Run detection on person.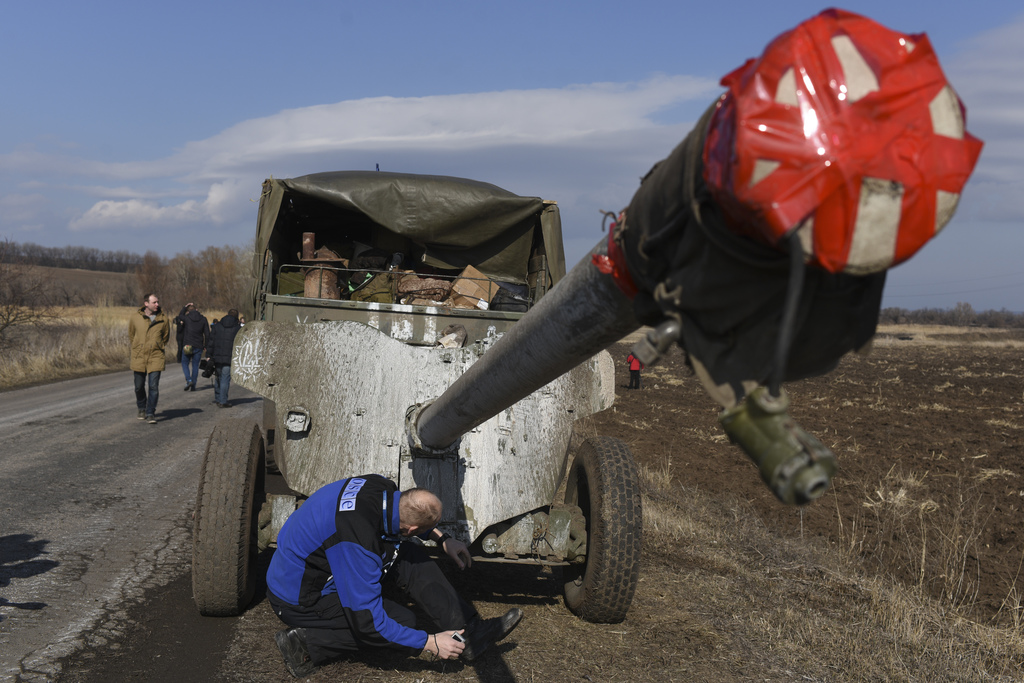
Result: select_region(120, 288, 168, 421).
